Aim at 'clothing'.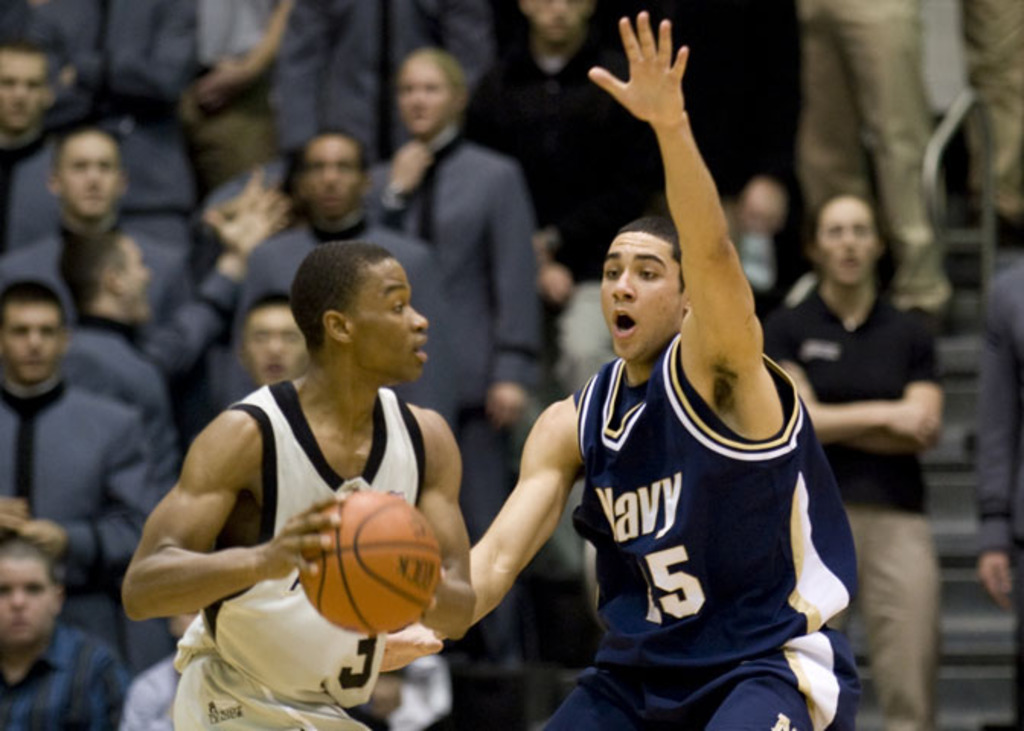
Aimed at (0, 376, 154, 664).
